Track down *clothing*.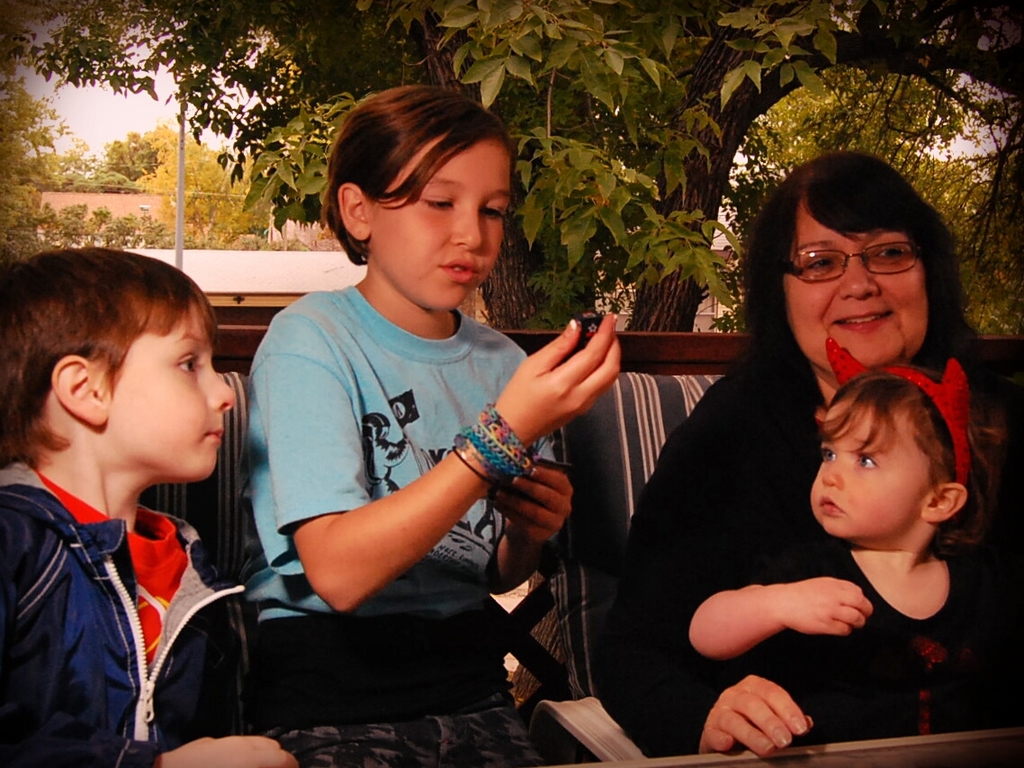
Tracked to pyautogui.locateOnScreen(808, 552, 1023, 748).
